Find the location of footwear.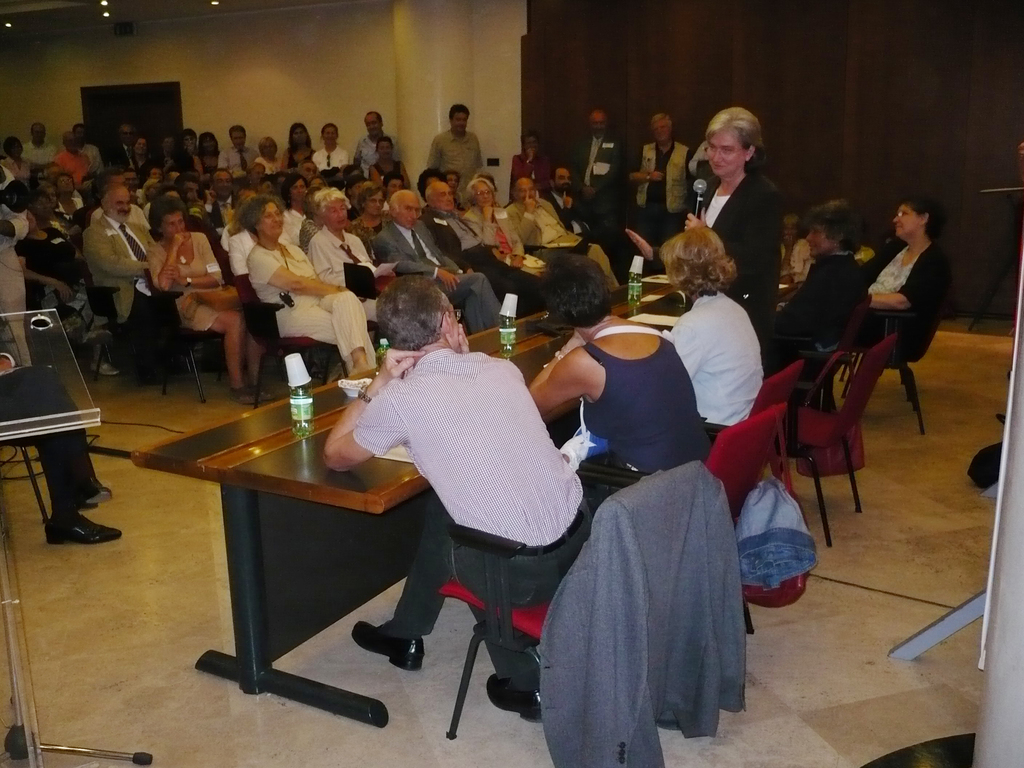
Location: x1=484, y1=669, x2=560, y2=724.
